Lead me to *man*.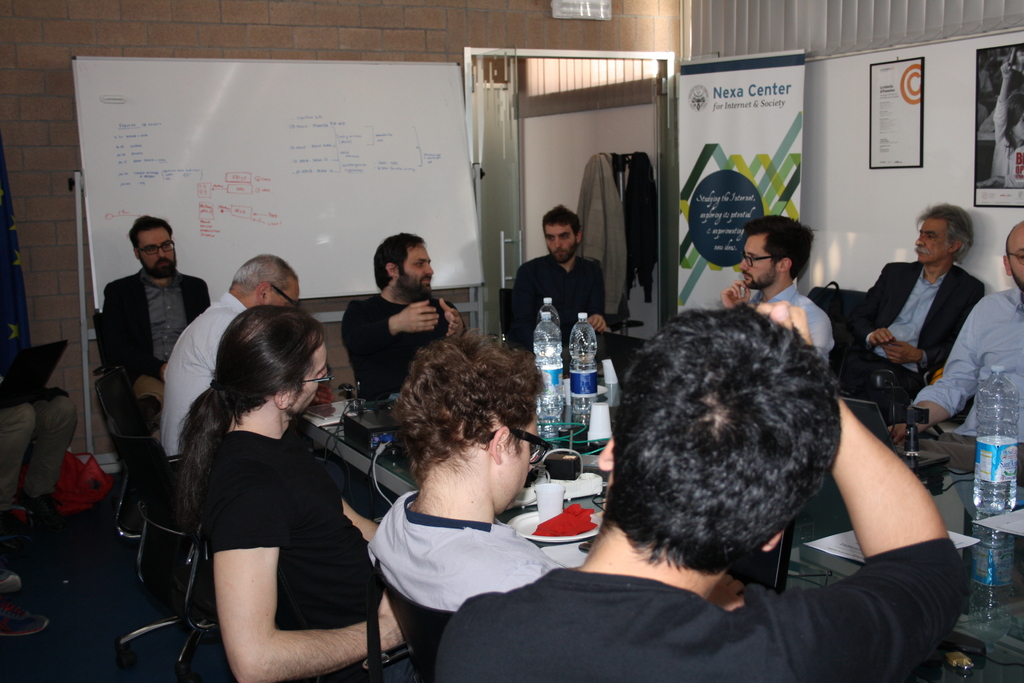
Lead to {"left": 344, "top": 227, "right": 477, "bottom": 399}.
